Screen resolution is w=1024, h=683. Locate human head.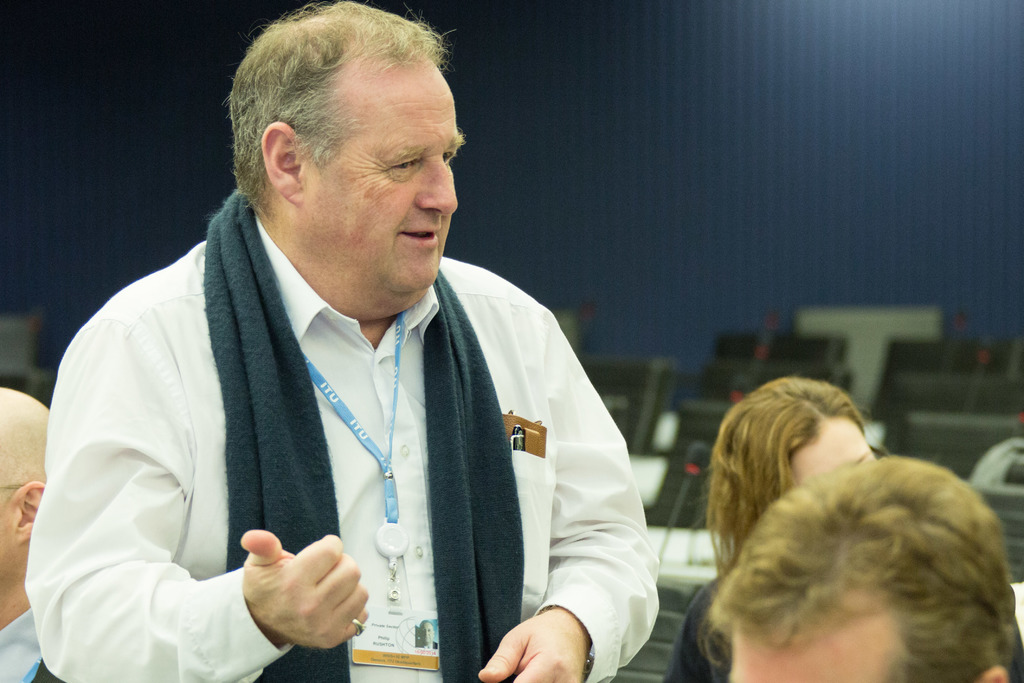
<bbox>0, 385, 49, 580</bbox>.
